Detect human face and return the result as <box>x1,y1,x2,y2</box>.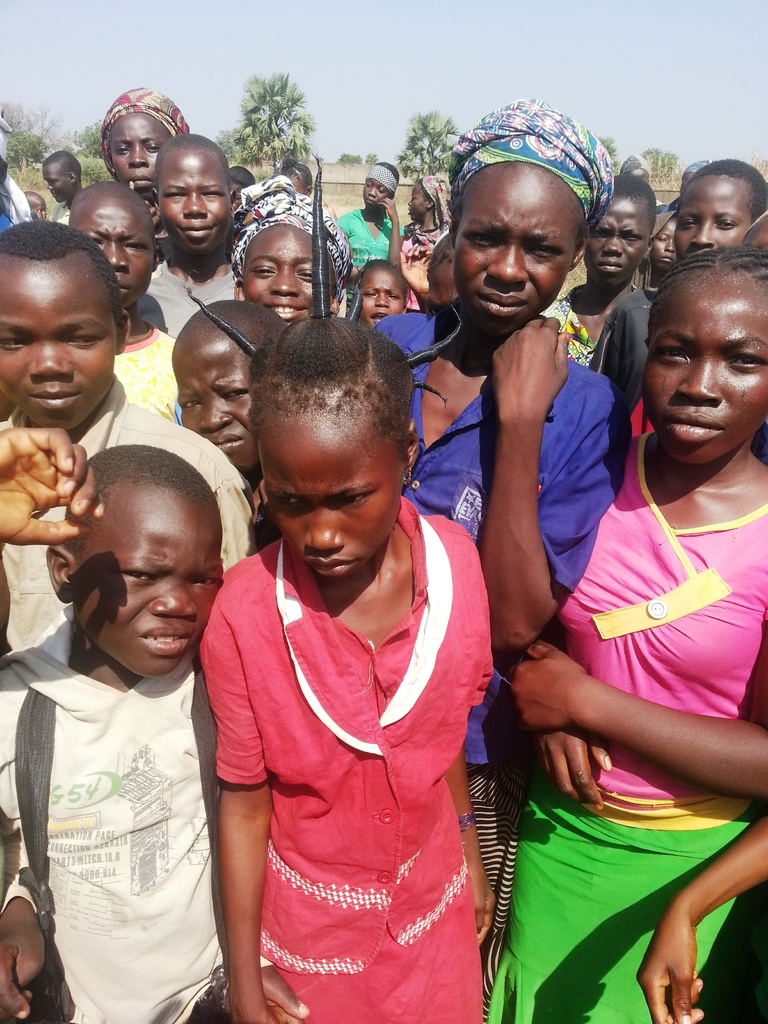
<box>76,504,222,665</box>.
